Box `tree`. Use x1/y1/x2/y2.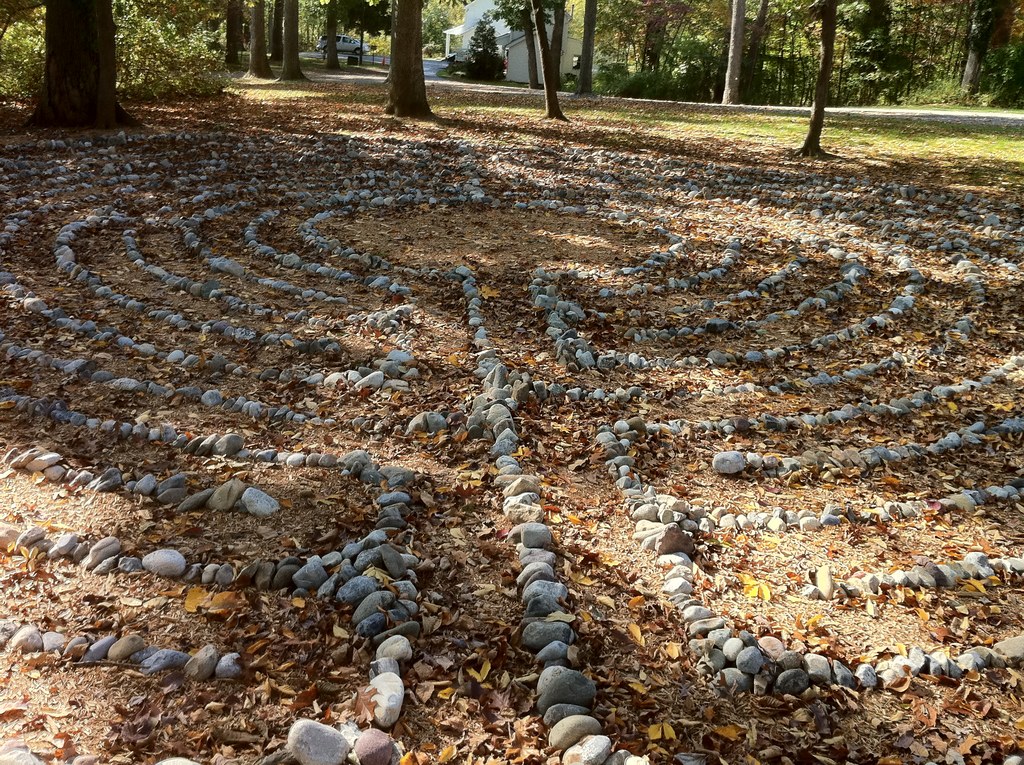
795/0/843/156.
